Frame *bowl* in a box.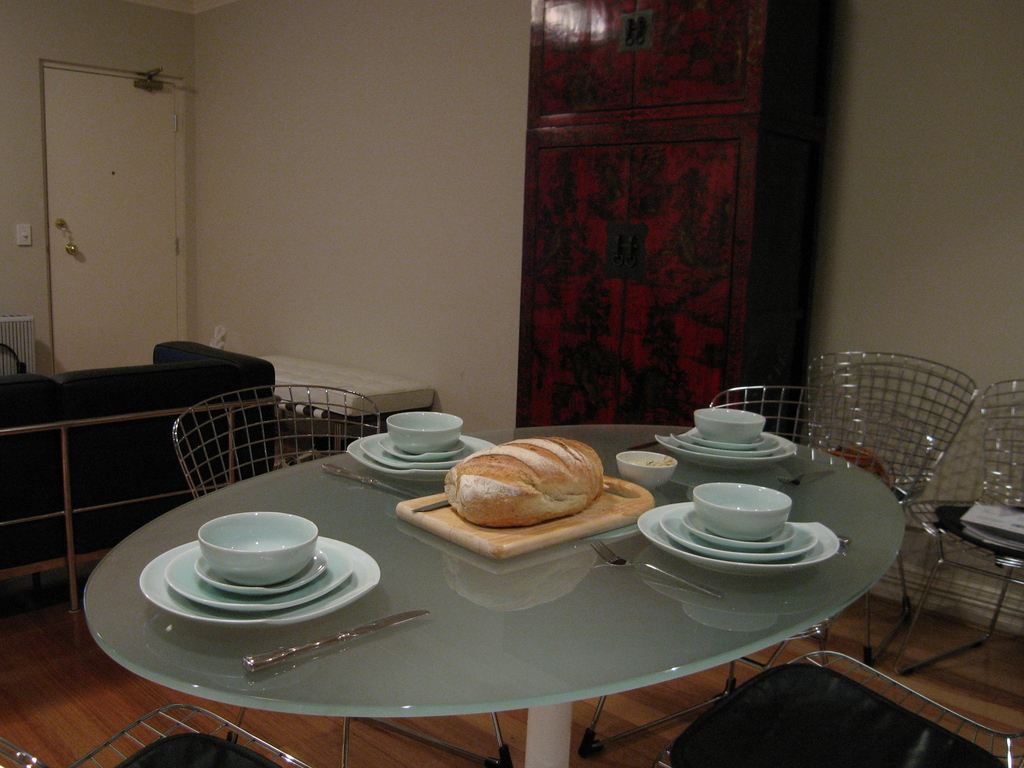
<box>696,408,764,444</box>.
